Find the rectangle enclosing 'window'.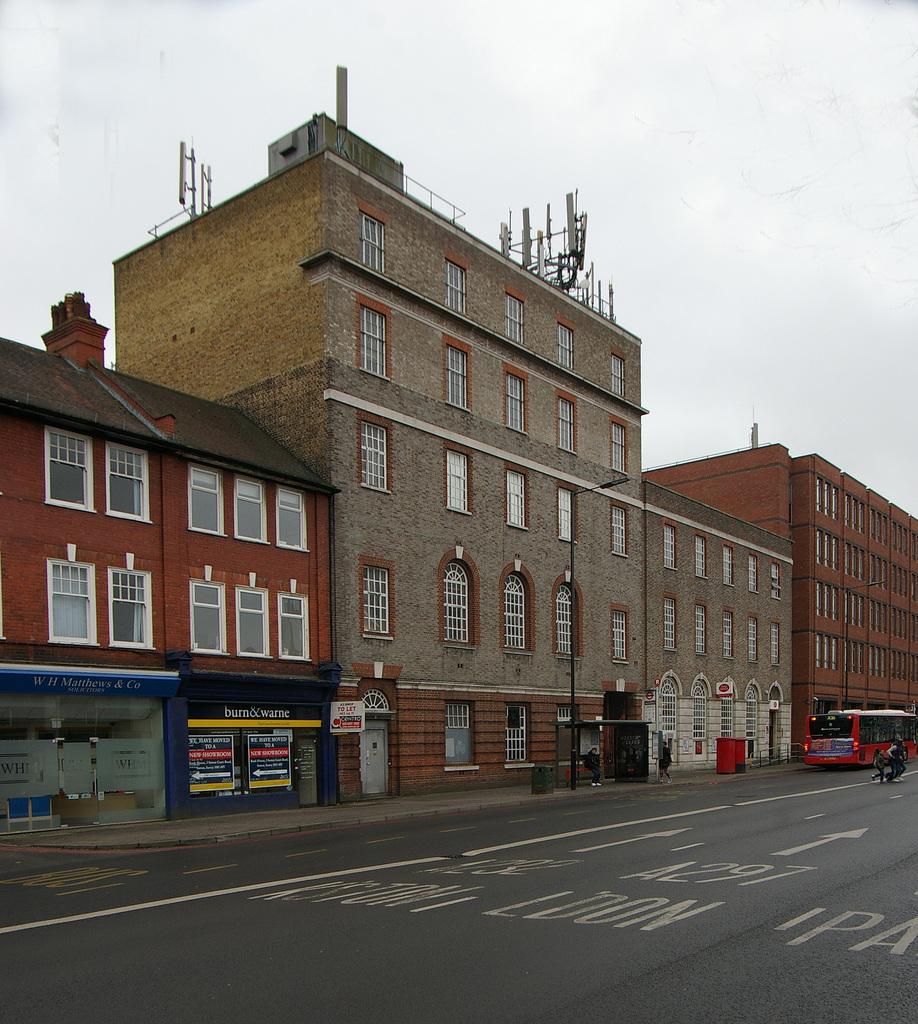
bbox(355, 296, 393, 378).
